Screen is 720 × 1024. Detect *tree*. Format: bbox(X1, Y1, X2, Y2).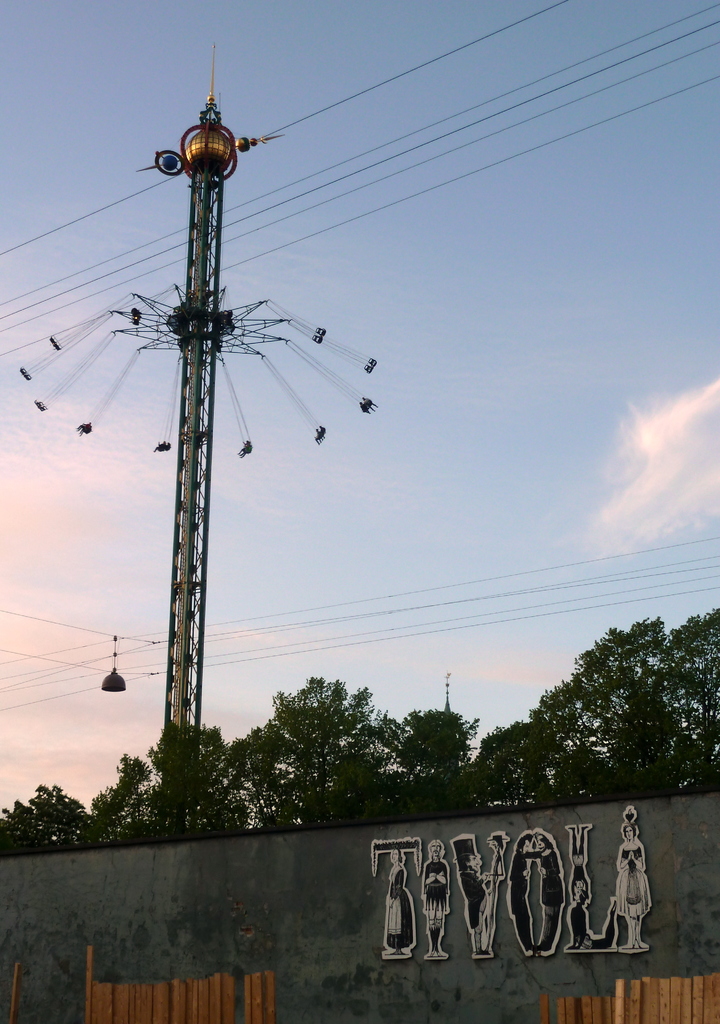
bbox(0, 776, 107, 849).
